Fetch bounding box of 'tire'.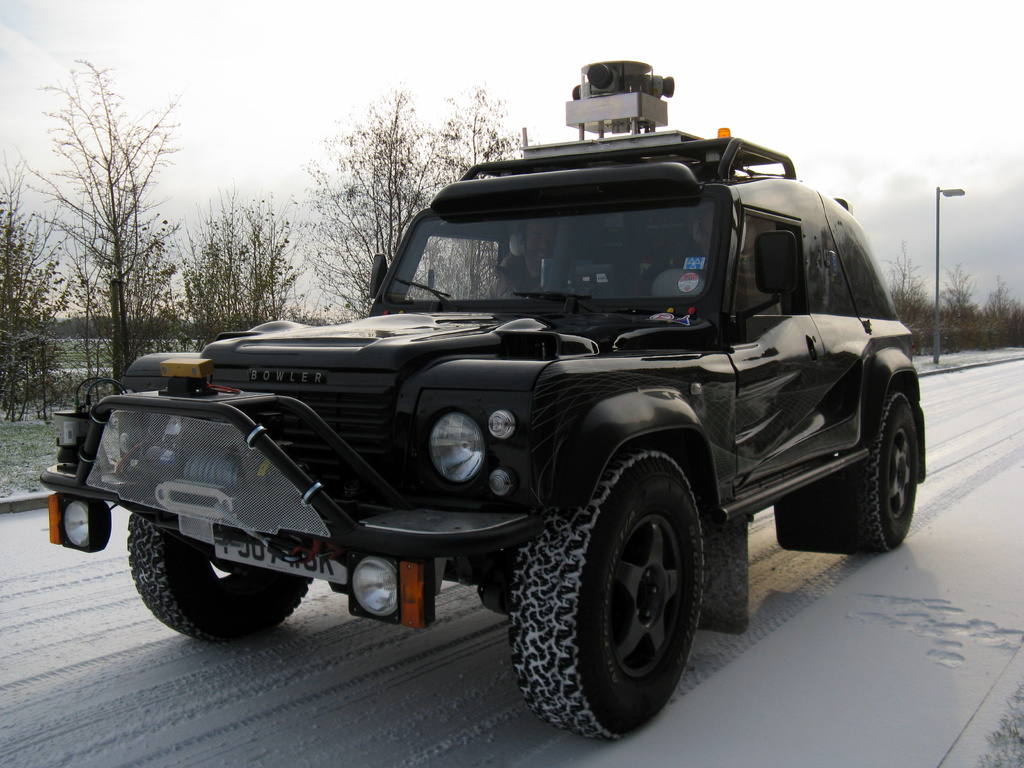
Bbox: left=505, top=447, right=707, bottom=751.
